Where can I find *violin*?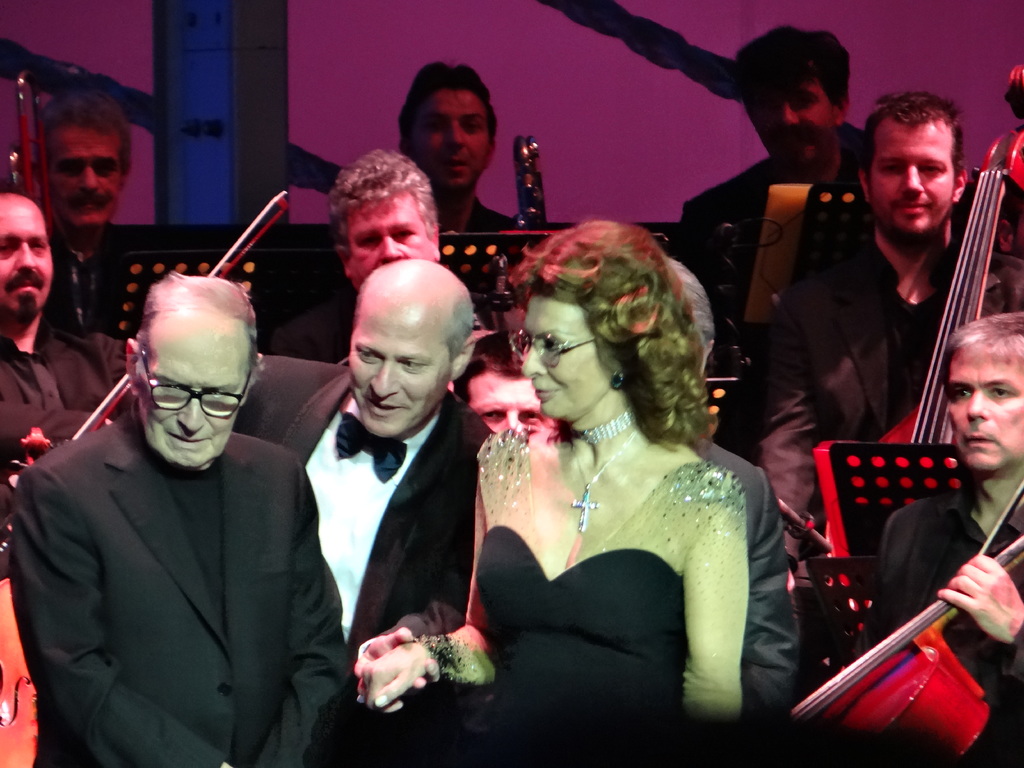
You can find it at 913:127:1023:439.
